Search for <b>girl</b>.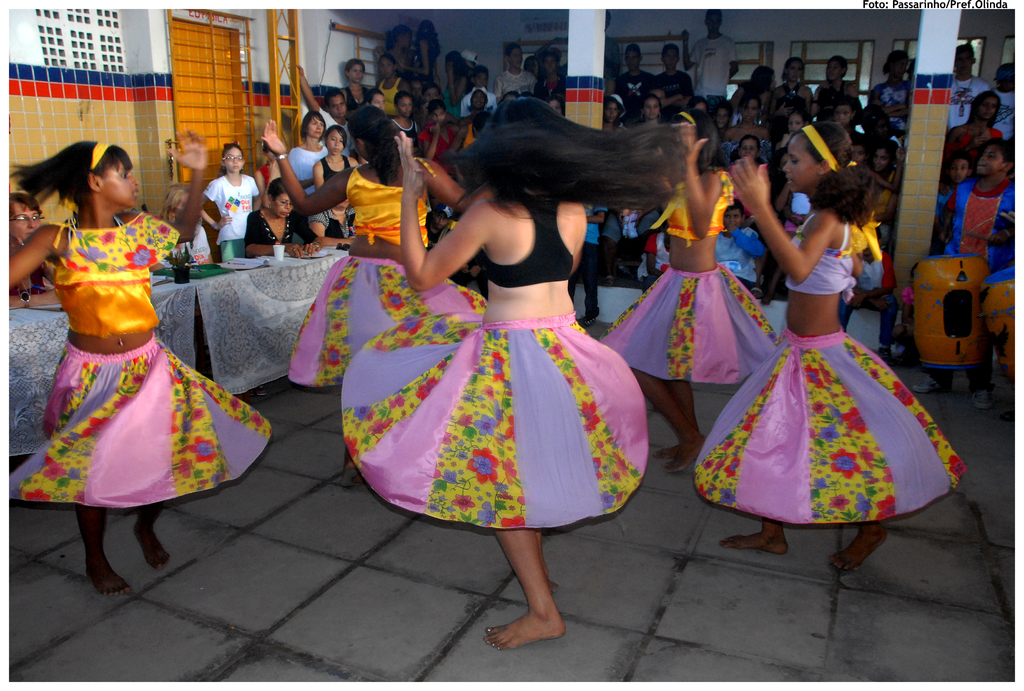
Found at (6,140,272,599).
